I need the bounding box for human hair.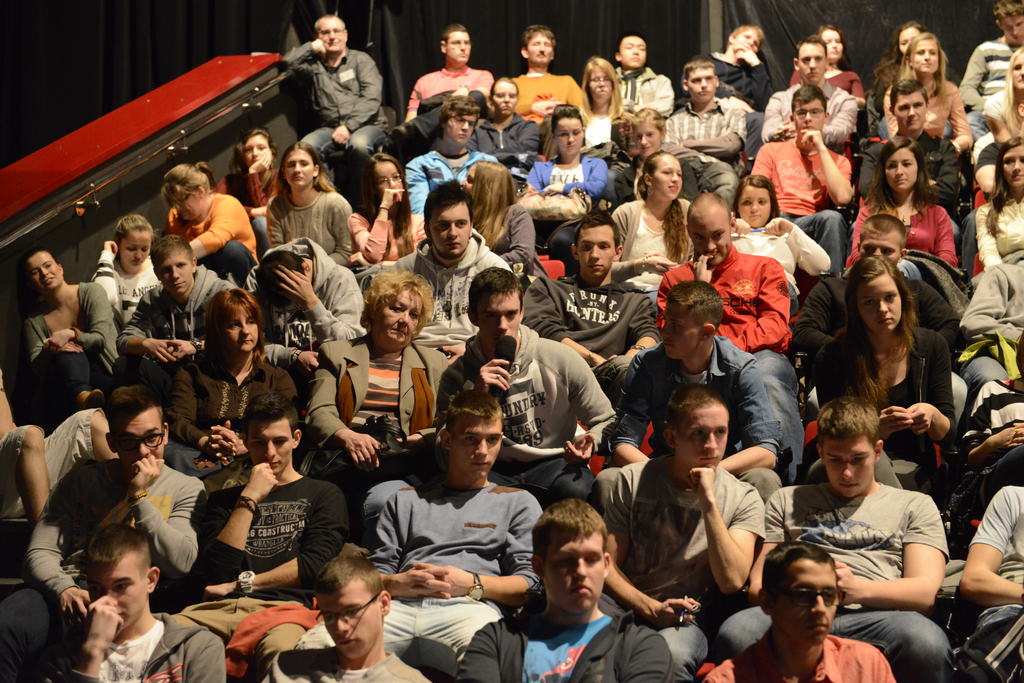
Here it is: [x1=855, y1=213, x2=908, y2=253].
